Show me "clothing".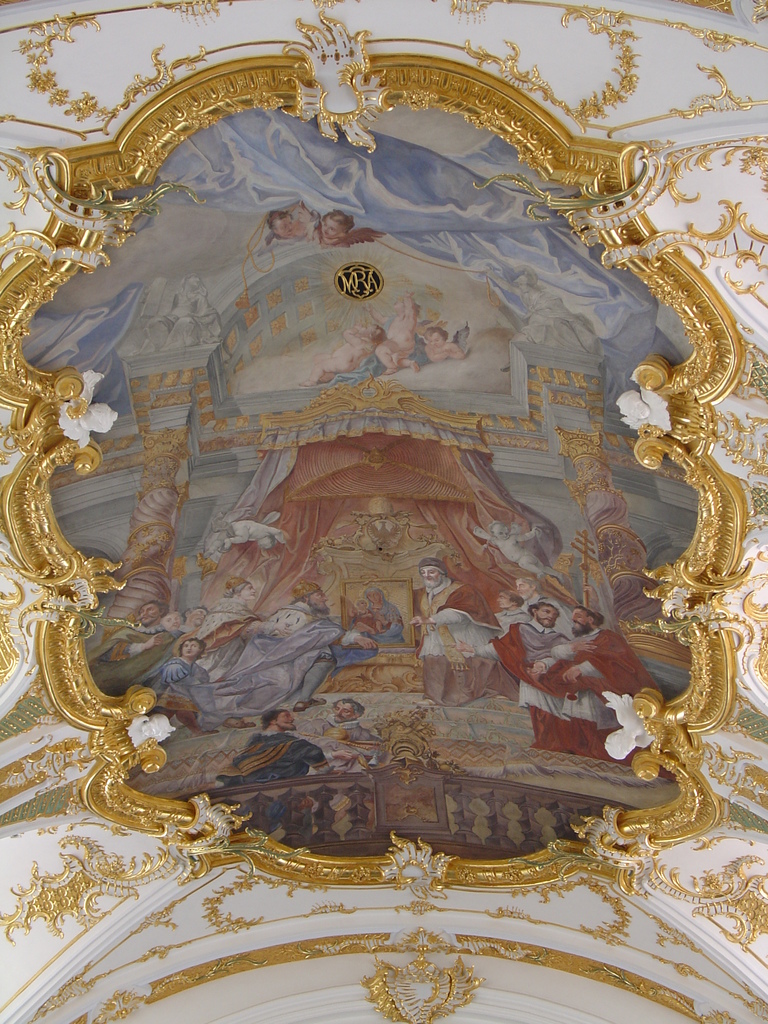
"clothing" is here: rect(223, 733, 328, 782).
